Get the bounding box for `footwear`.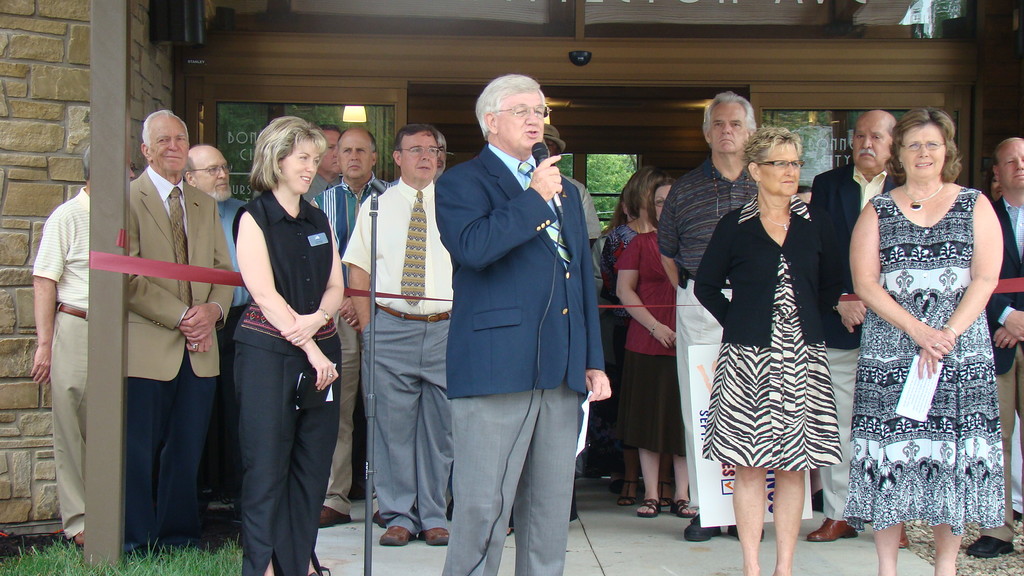
[317, 502, 353, 526].
